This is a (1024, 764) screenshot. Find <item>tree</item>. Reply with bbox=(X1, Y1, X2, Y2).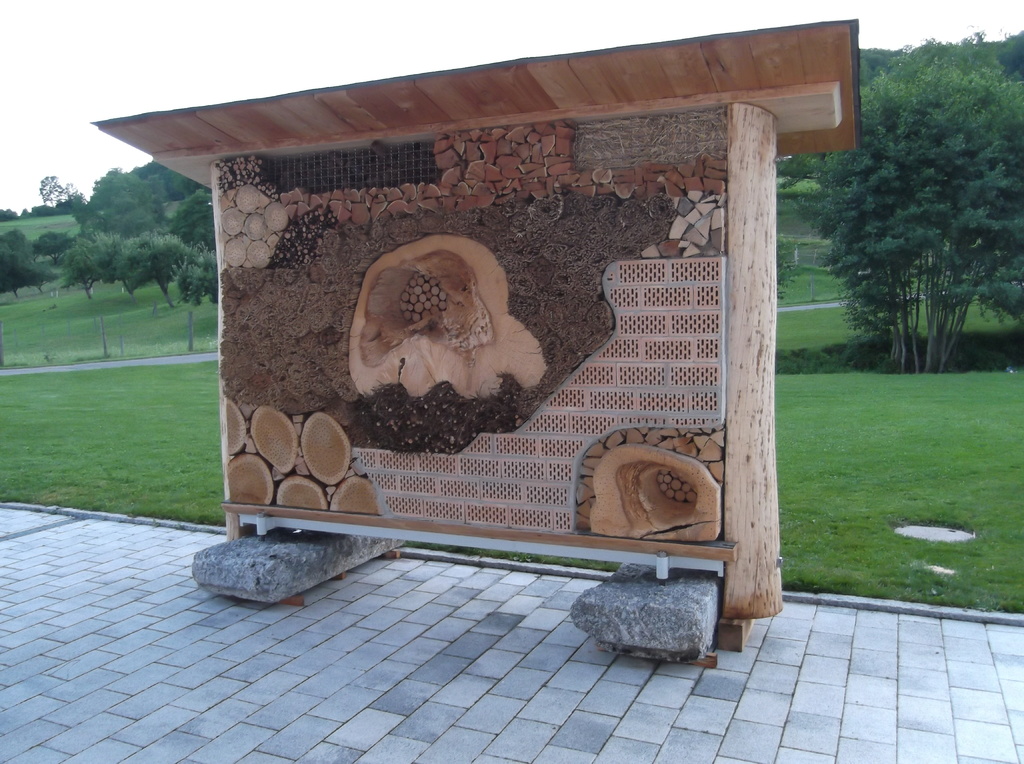
bbox=(812, 44, 1023, 376).
